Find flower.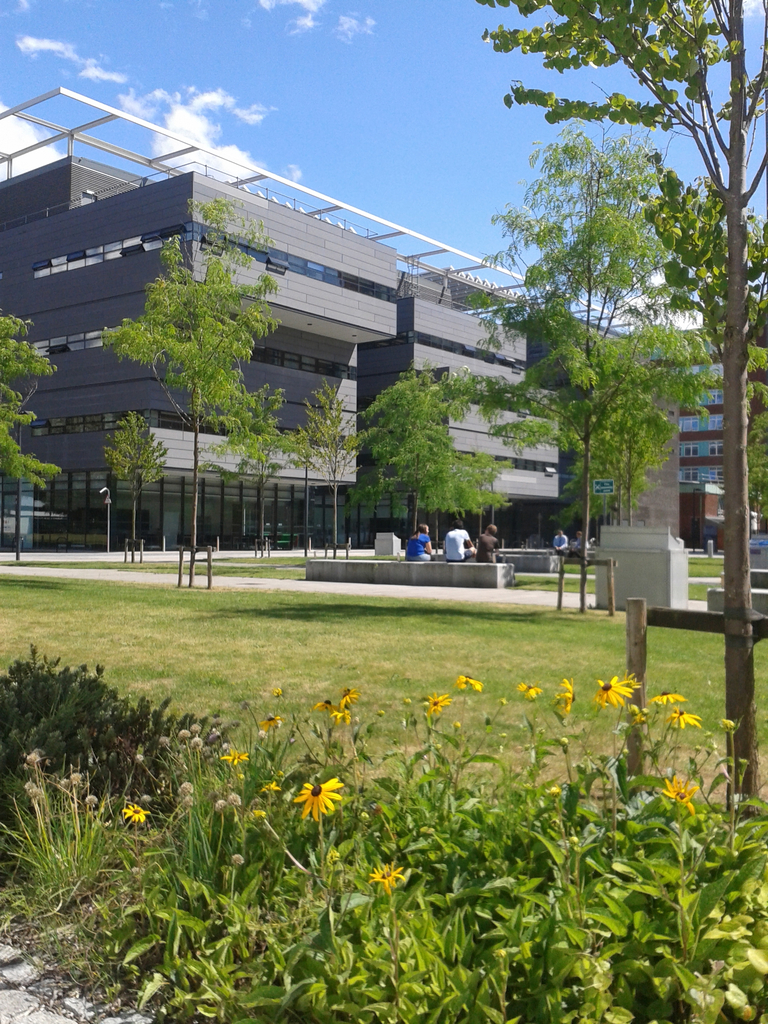
<region>422, 691, 450, 711</region>.
